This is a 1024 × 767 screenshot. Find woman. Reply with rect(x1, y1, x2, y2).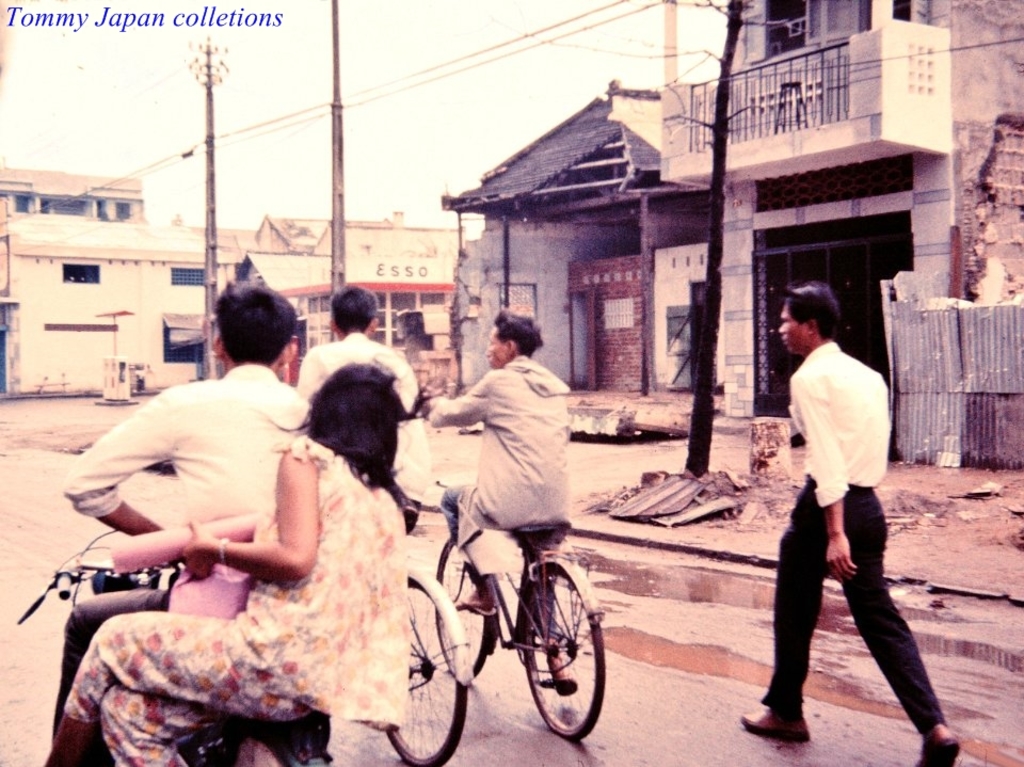
rect(46, 330, 423, 756).
